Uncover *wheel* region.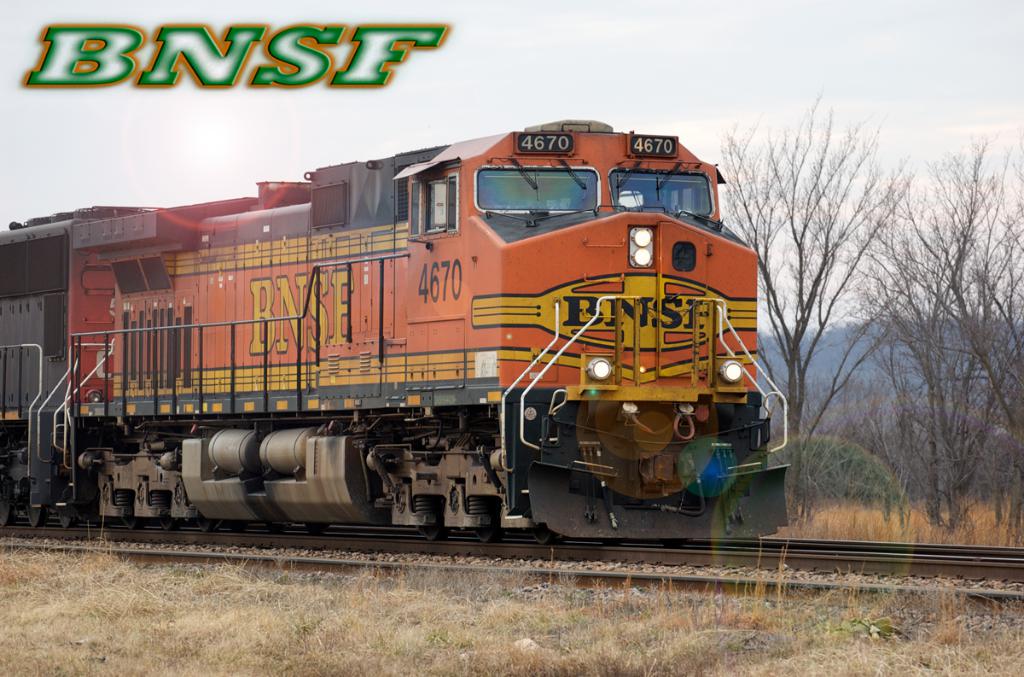
Uncovered: bbox(0, 483, 15, 527).
